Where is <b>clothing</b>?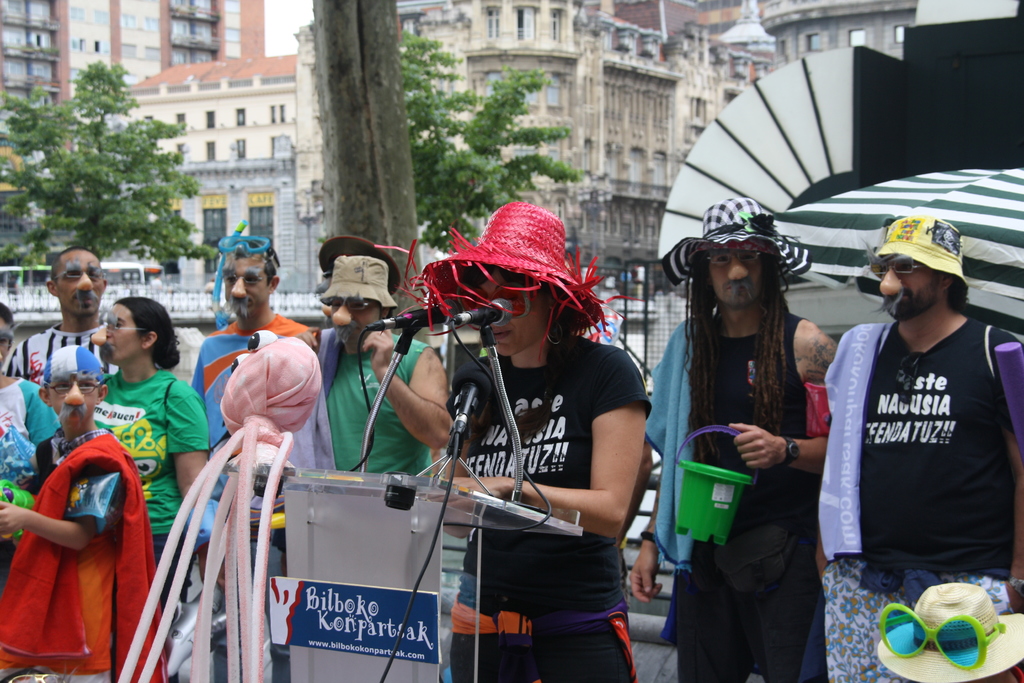
[x1=288, y1=332, x2=433, y2=486].
